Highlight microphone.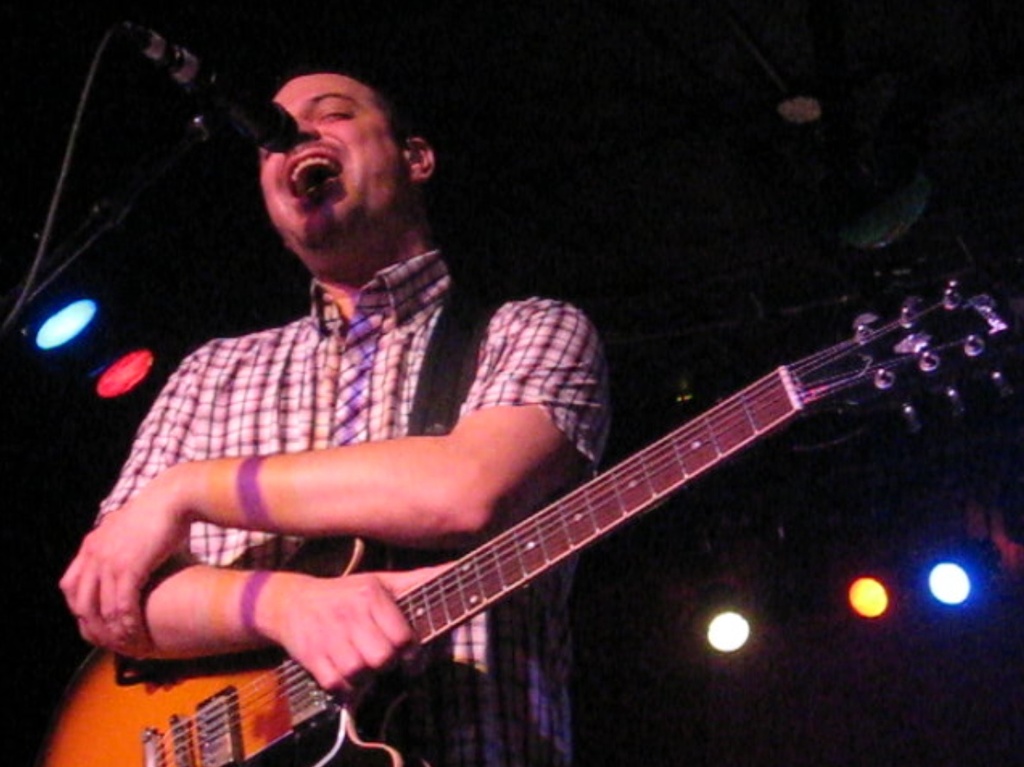
Highlighted region: rect(111, 19, 300, 160).
